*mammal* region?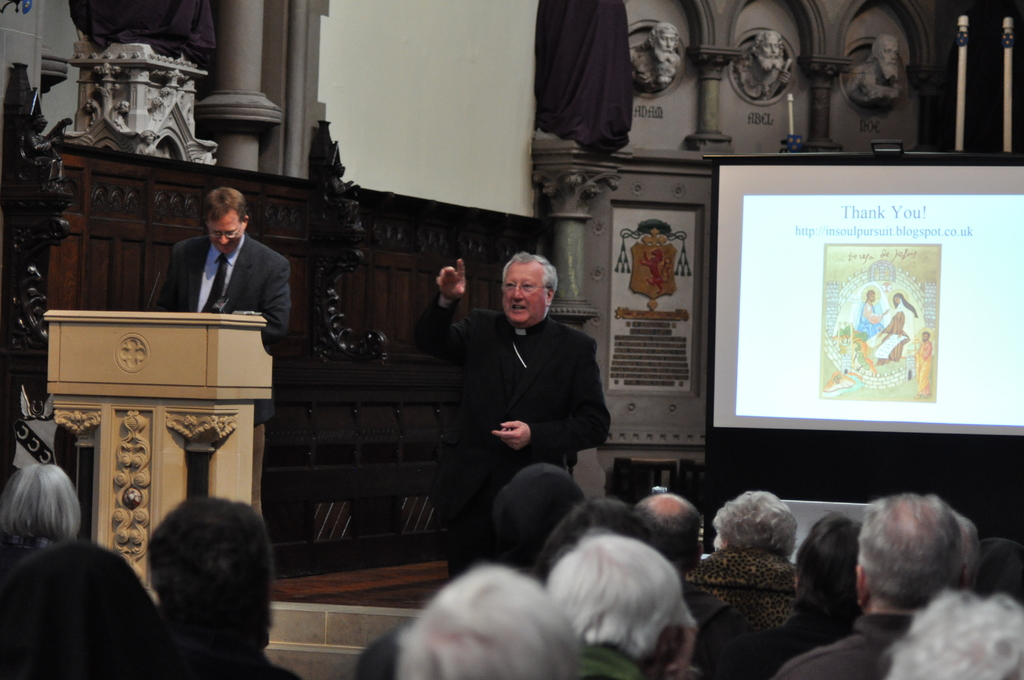
[left=852, top=36, right=905, bottom=102]
